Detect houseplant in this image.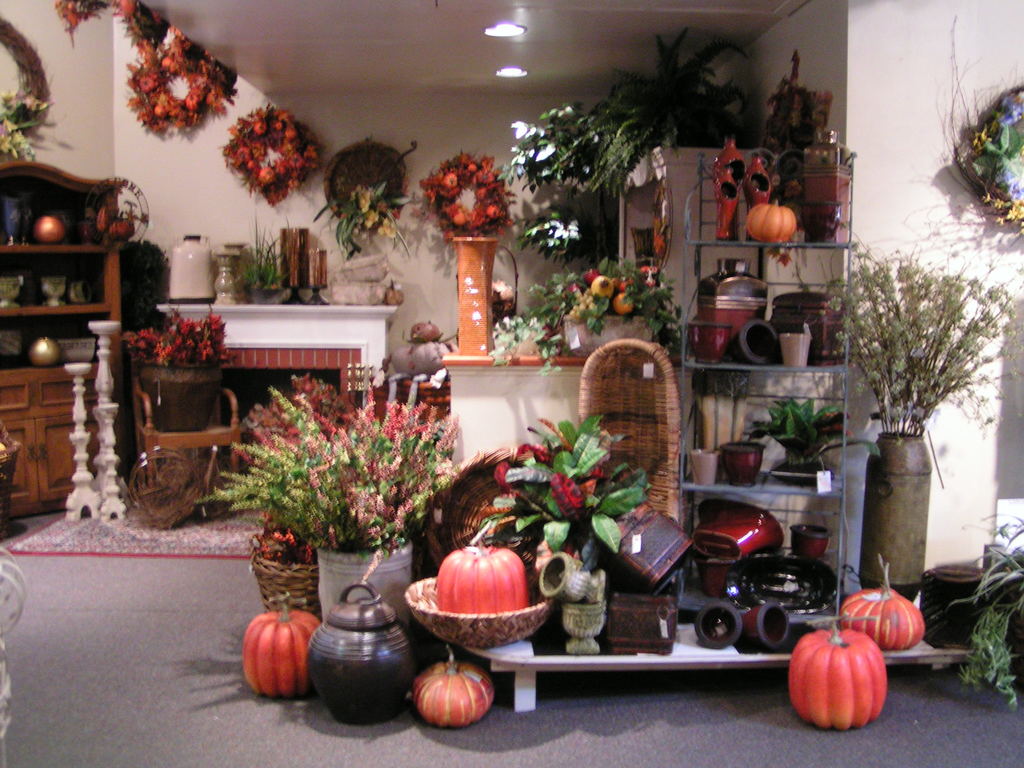
Detection: <bbox>120, 29, 244, 134</bbox>.
